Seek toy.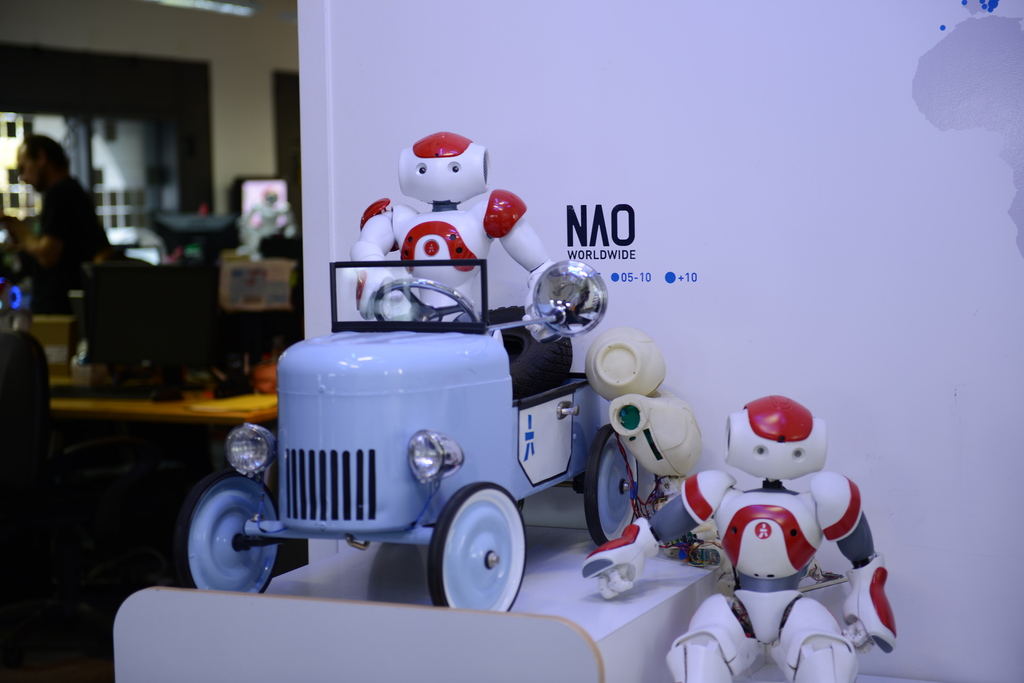
left=173, top=257, right=640, bottom=615.
